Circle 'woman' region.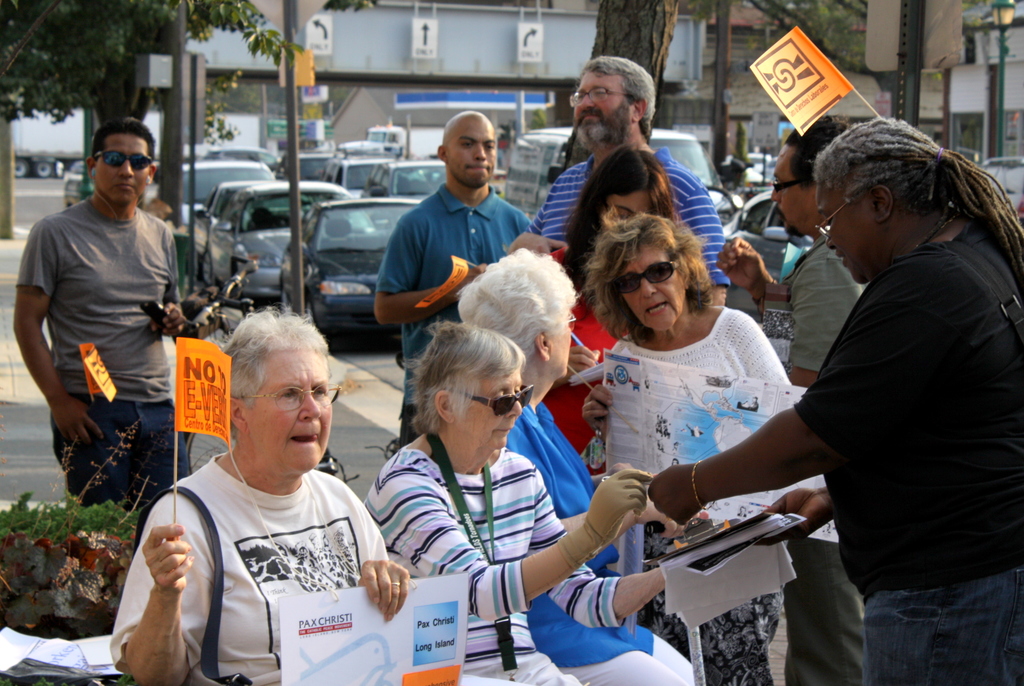
Region: (x1=575, y1=213, x2=794, y2=685).
